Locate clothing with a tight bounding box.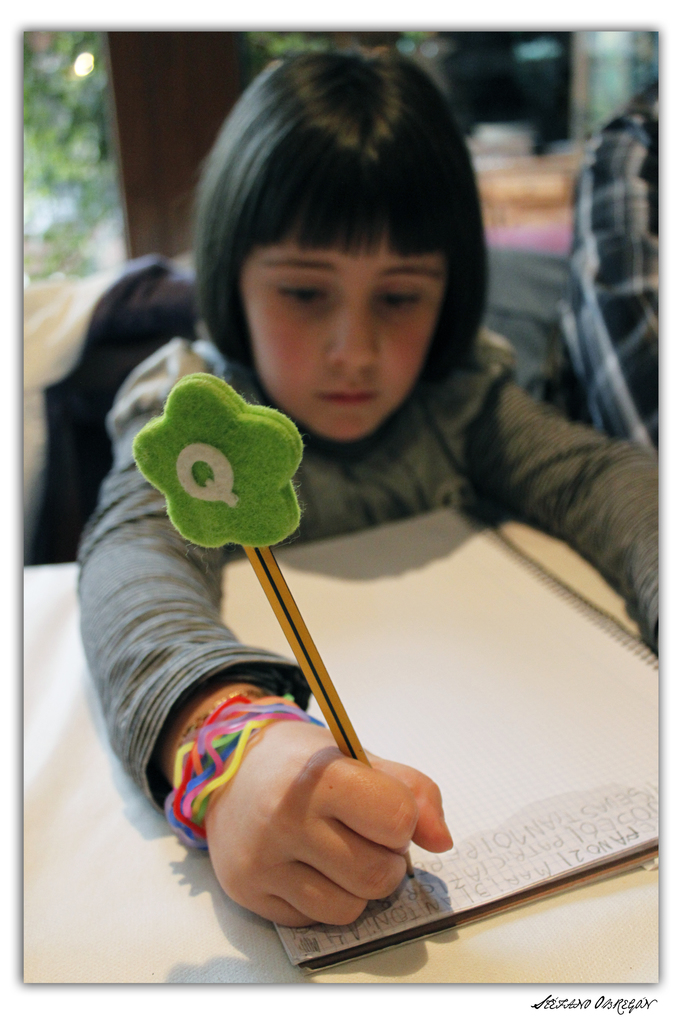
box(72, 311, 682, 817).
